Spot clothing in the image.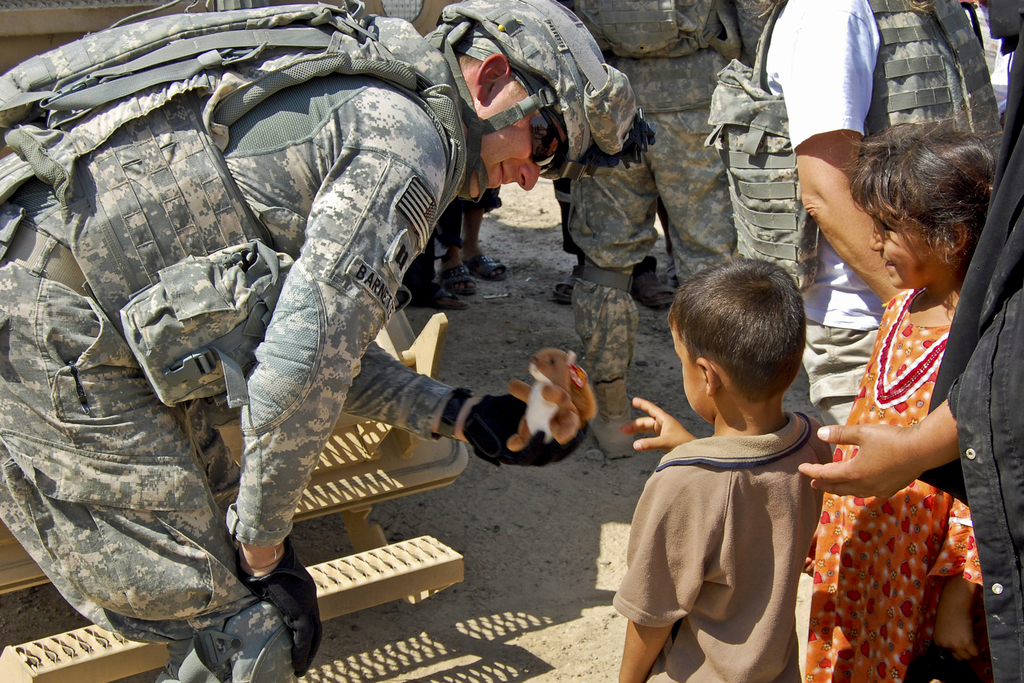
clothing found at rect(913, 26, 1023, 682).
